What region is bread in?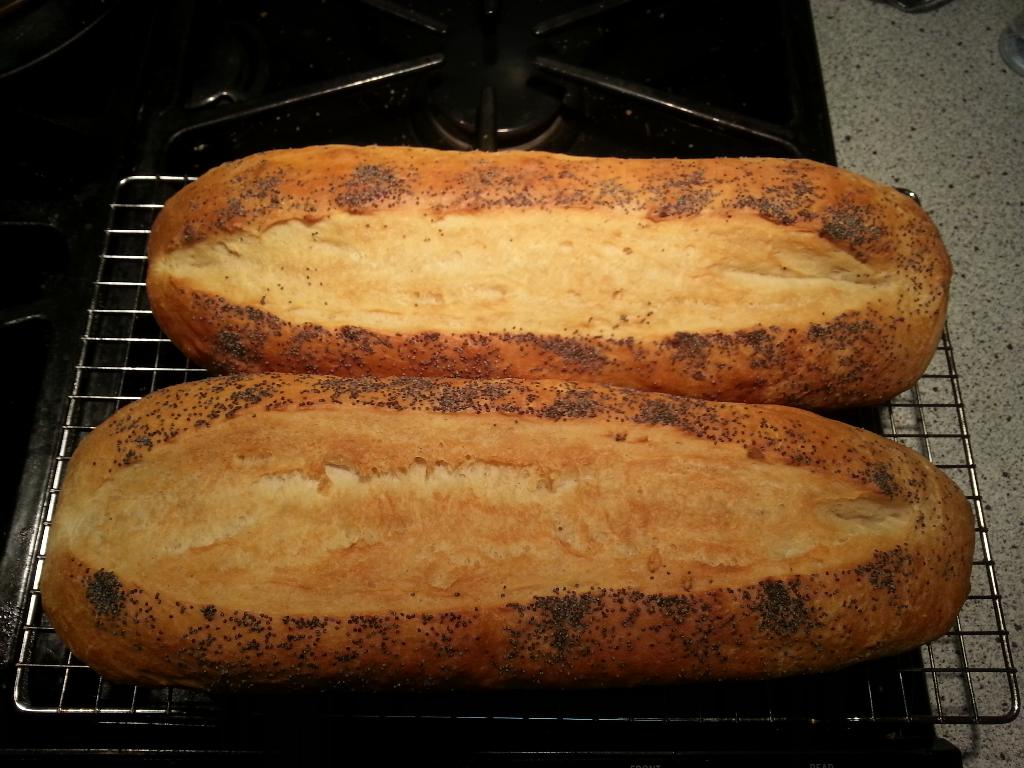
146/158/956/413.
